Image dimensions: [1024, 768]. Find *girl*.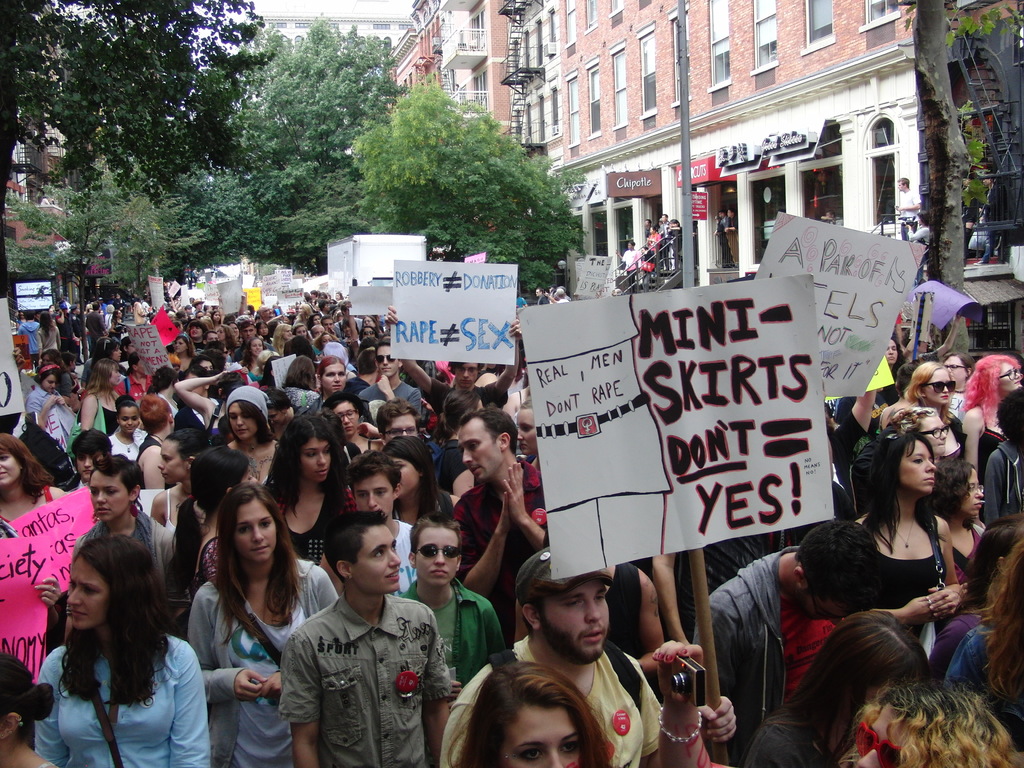
[x1=922, y1=456, x2=994, y2=591].
